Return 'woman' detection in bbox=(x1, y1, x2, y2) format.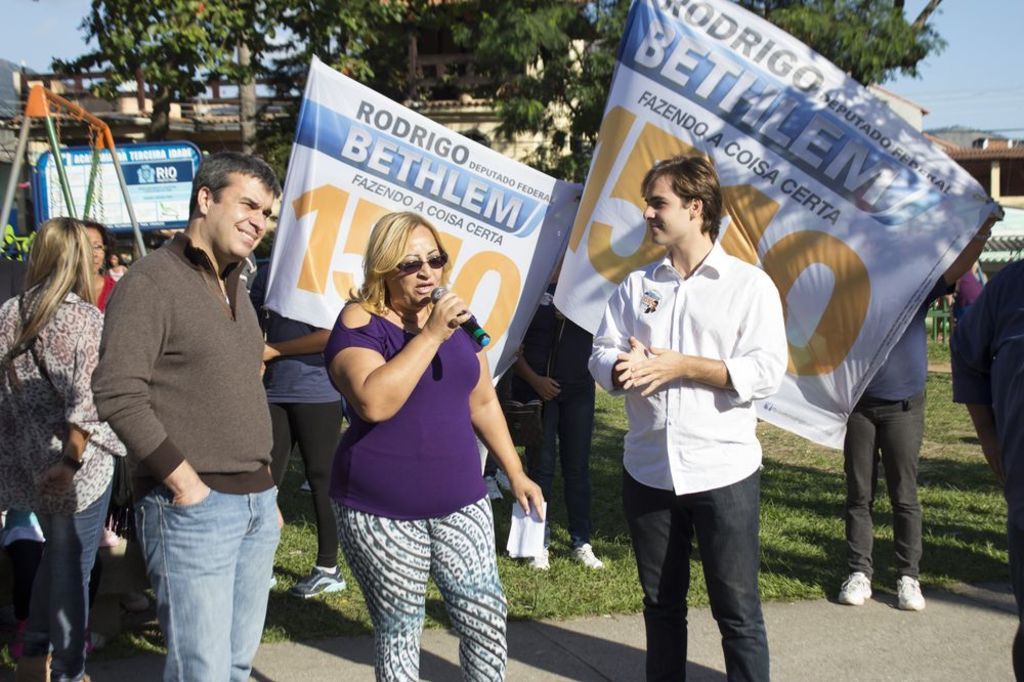
bbox=(76, 221, 113, 317).
